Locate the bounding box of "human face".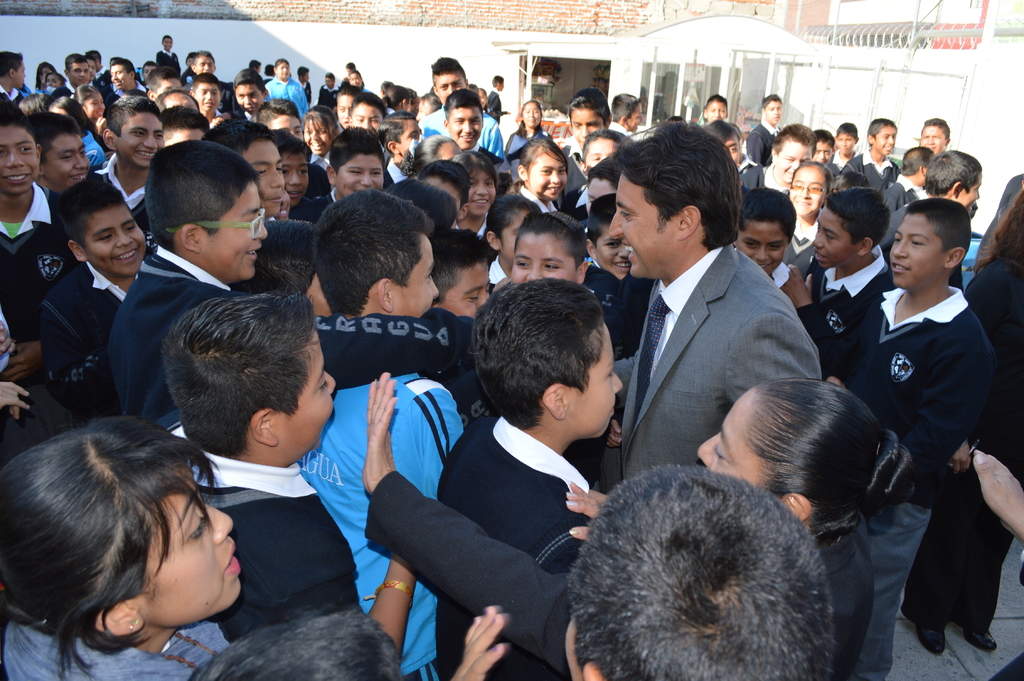
Bounding box: rect(838, 132, 857, 155).
